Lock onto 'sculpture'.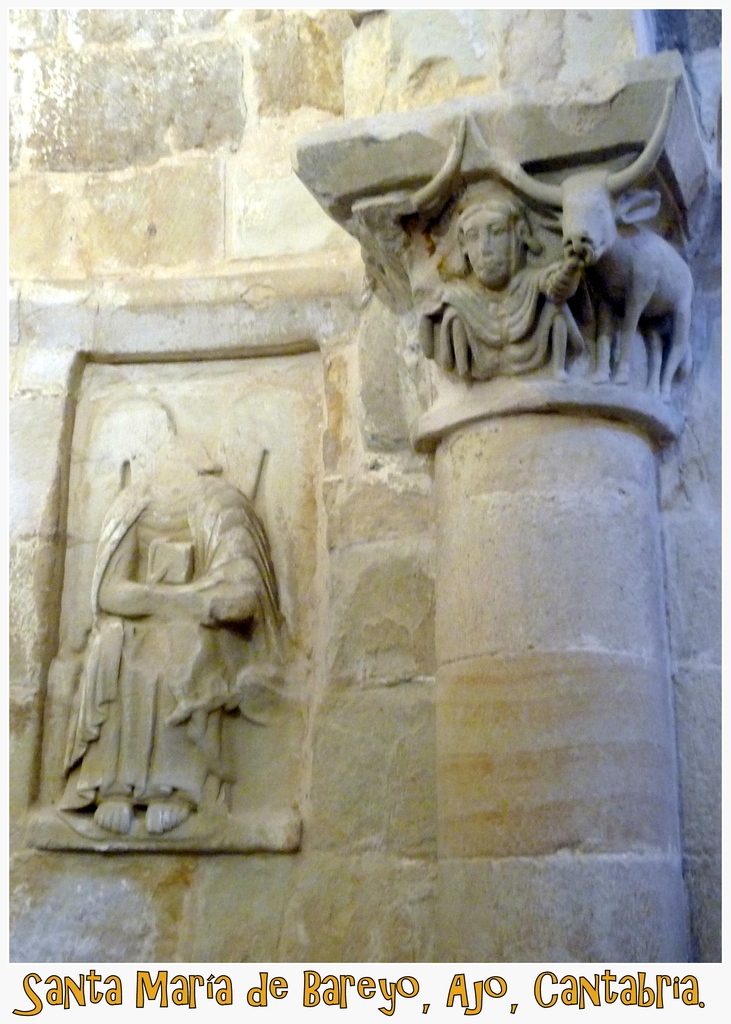
Locked: bbox(408, 173, 591, 374).
